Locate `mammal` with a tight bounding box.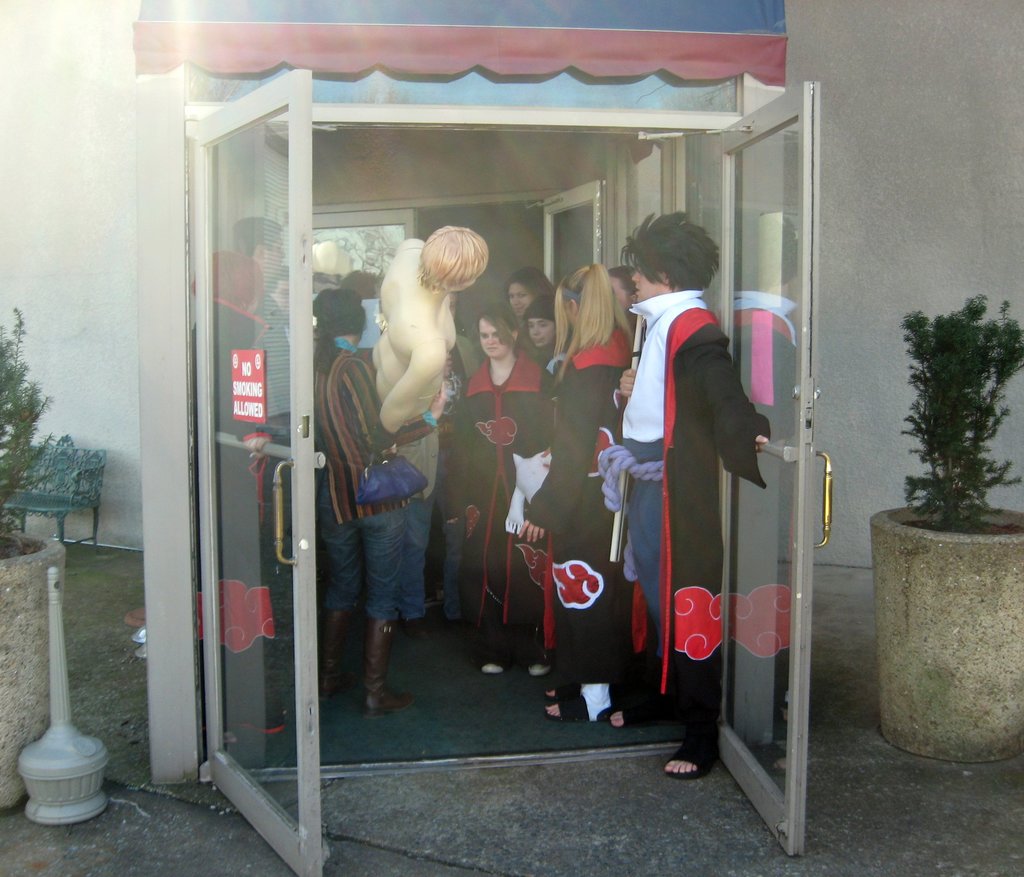
611/265/648/347.
